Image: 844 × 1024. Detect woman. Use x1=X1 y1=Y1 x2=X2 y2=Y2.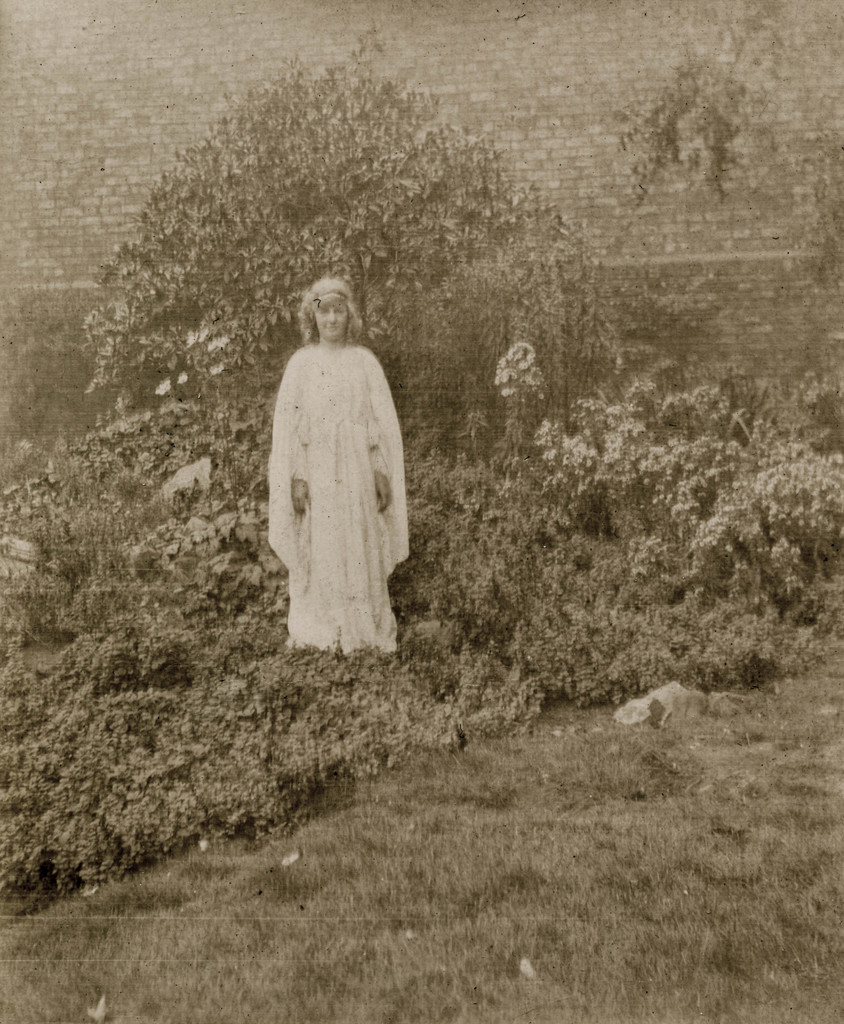
x1=273 y1=263 x2=404 y2=649.
